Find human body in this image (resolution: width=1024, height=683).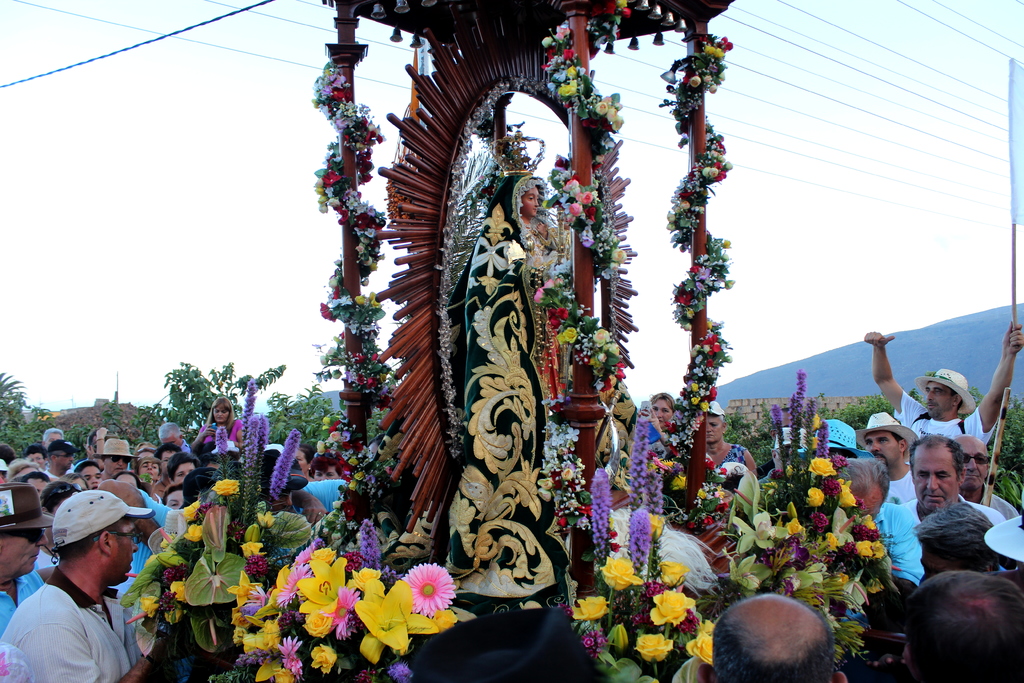
bbox=(960, 427, 1012, 514).
